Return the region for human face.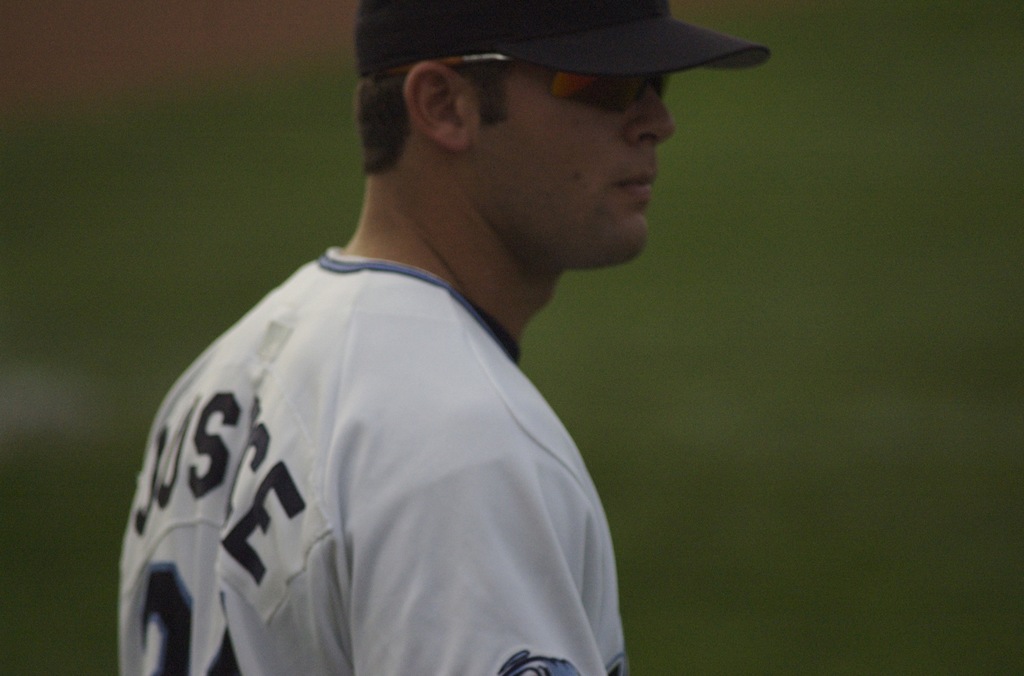
<region>460, 64, 683, 261</region>.
